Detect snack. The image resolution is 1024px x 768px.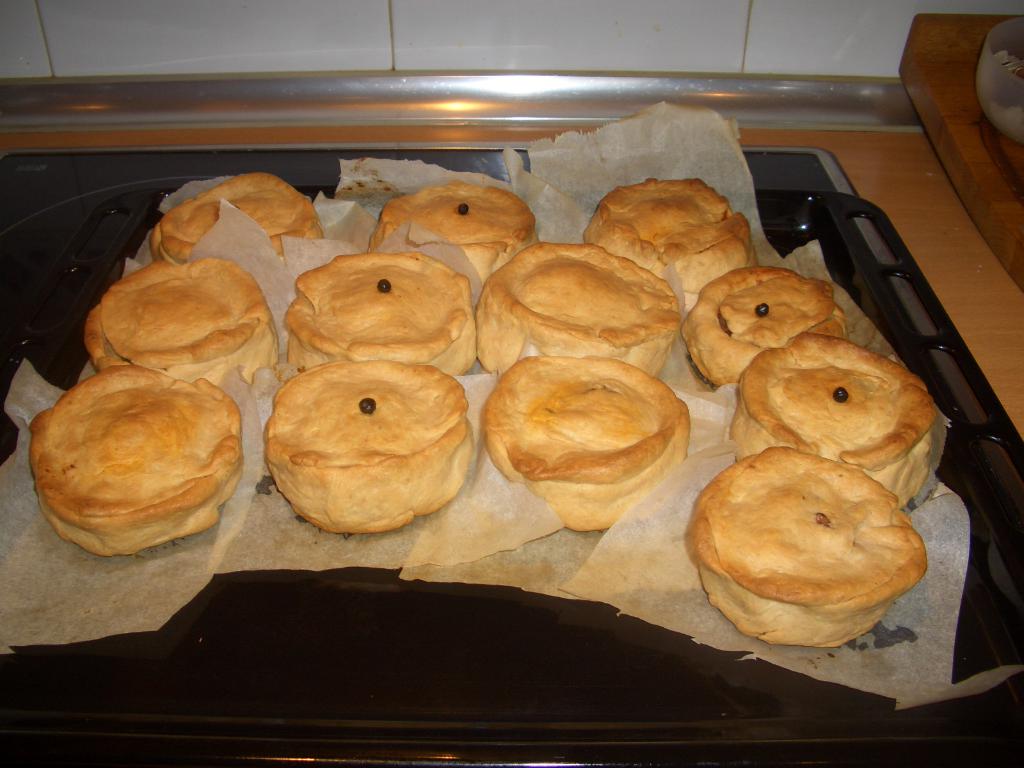
[579,175,756,304].
